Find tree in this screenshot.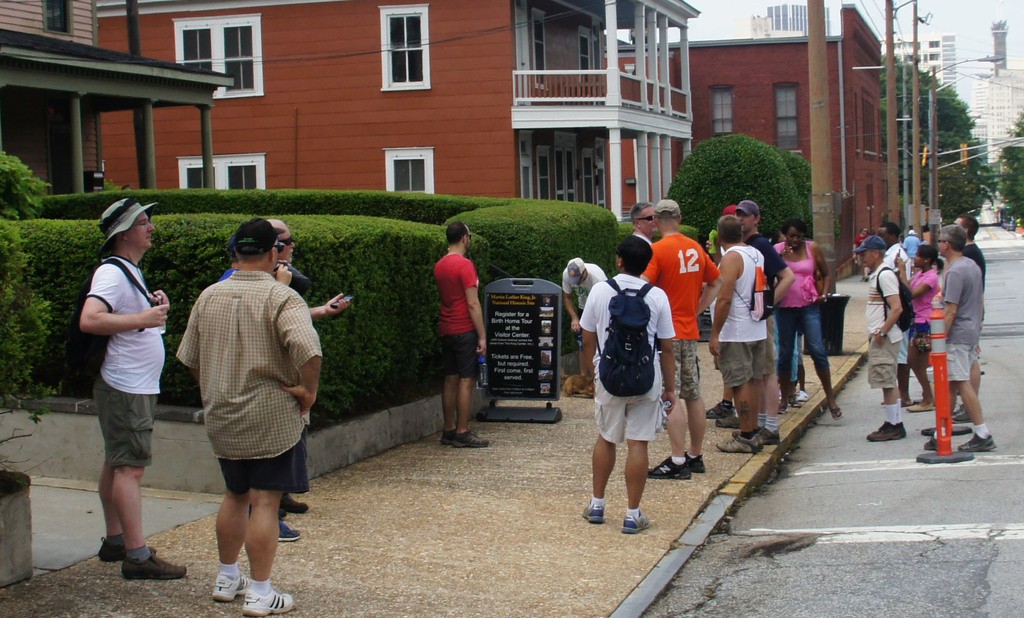
The bounding box for tree is [114, 148, 695, 424].
